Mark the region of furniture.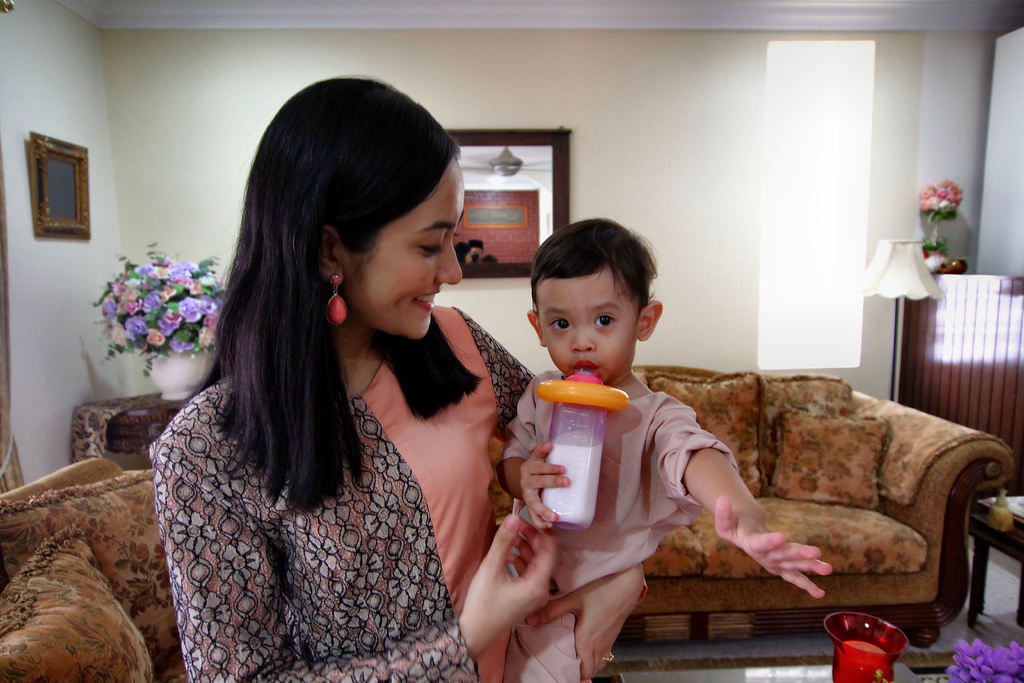
Region: (630,361,1014,646).
